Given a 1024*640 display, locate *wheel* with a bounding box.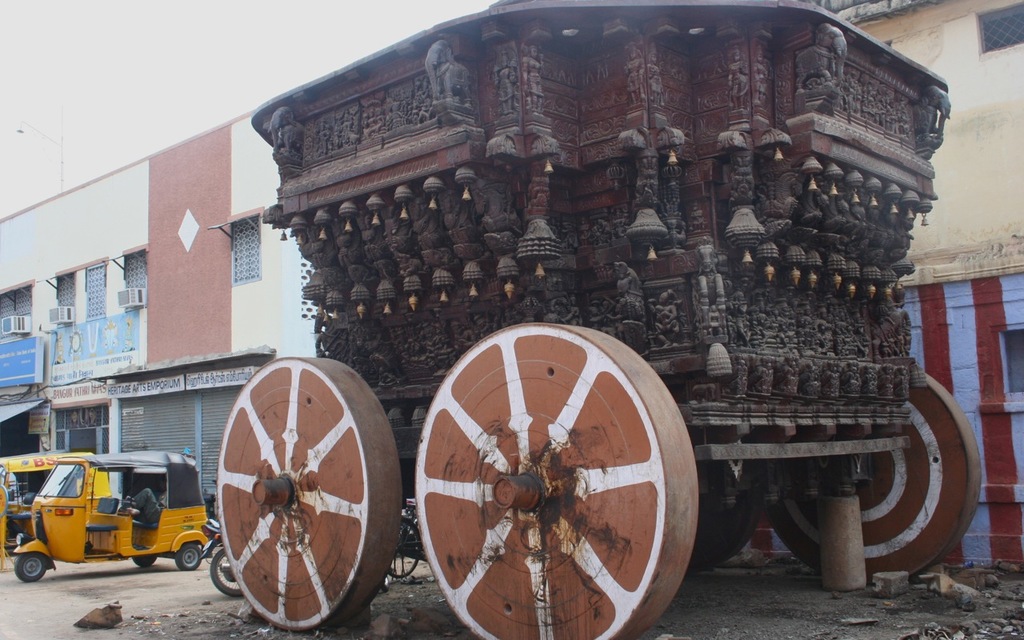
Located: box(217, 357, 401, 631).
